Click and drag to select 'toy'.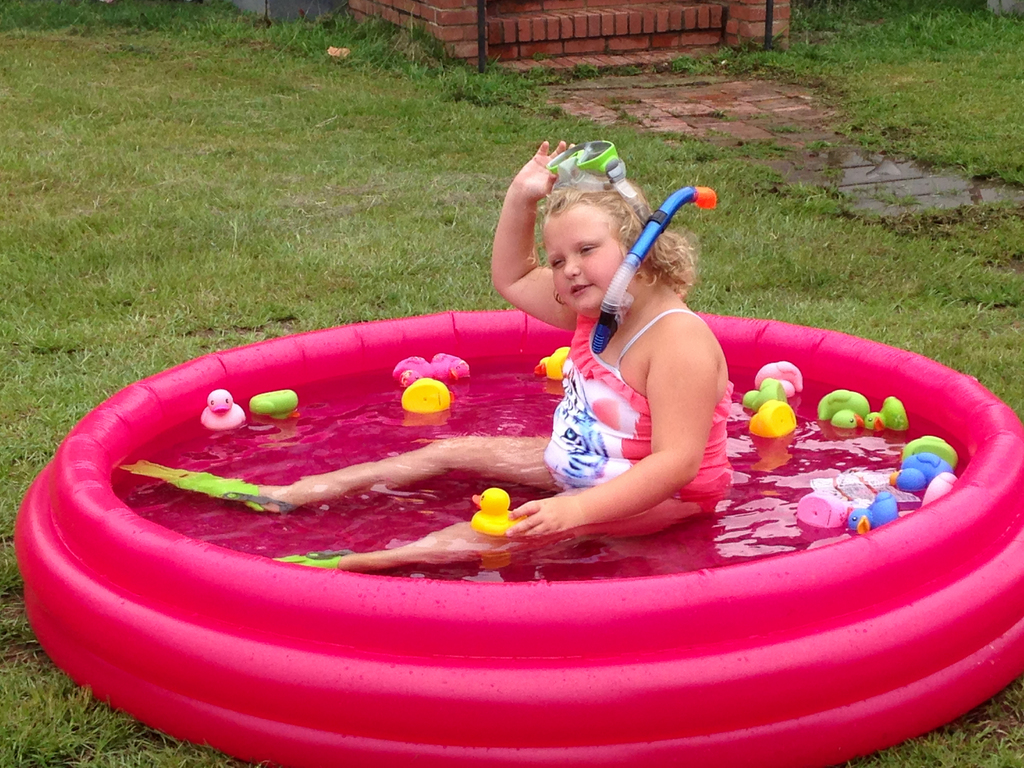
Selection: {"left": 273, "top": 547, "right": 356, "bottom": 569}.
